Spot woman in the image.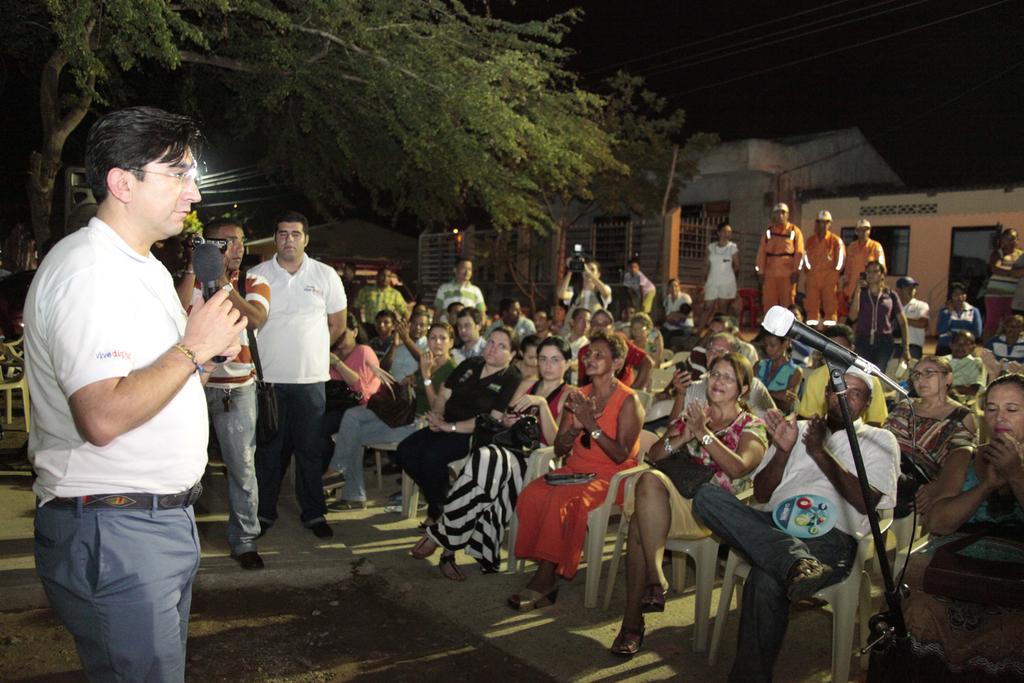
woman found at (x1=317, y1=312, x2=379, y2=471).
